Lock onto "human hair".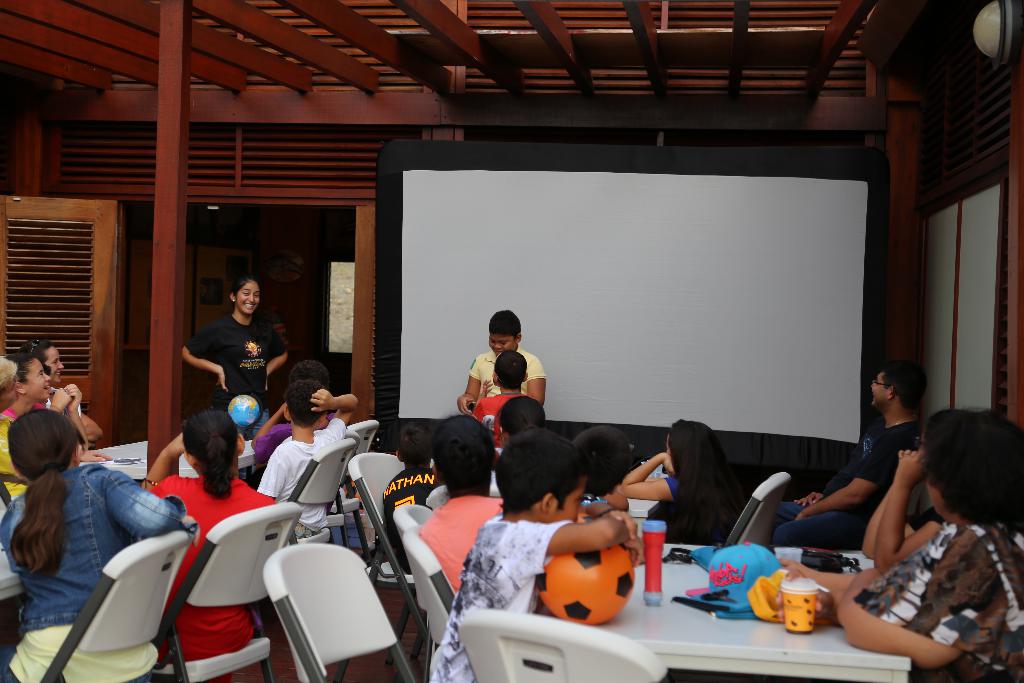
Locked: l=397, t=427, r=436, b=471.
